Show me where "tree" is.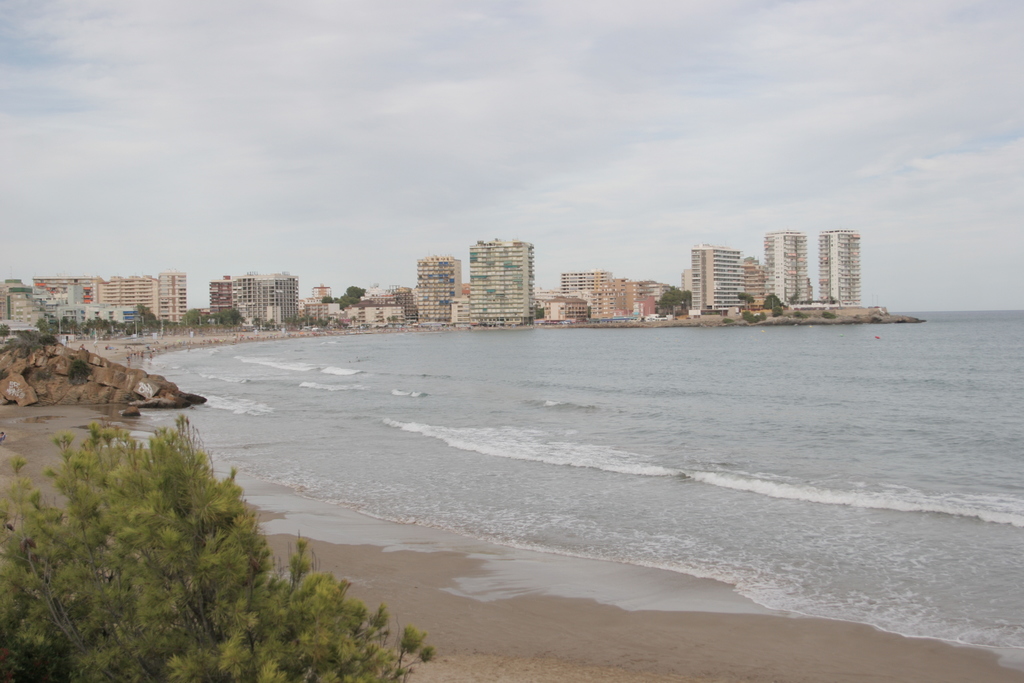
"tree" is at region(660, 278, 694, 316).
